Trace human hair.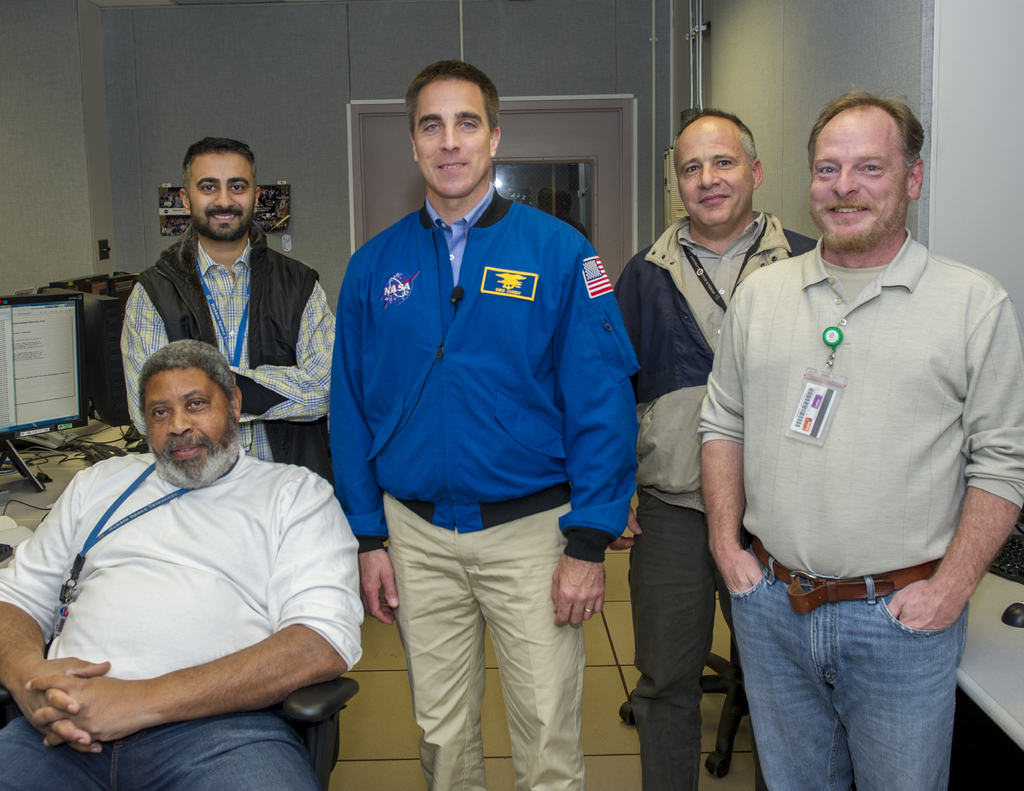
Traced to [406, 60, 500, 142].
